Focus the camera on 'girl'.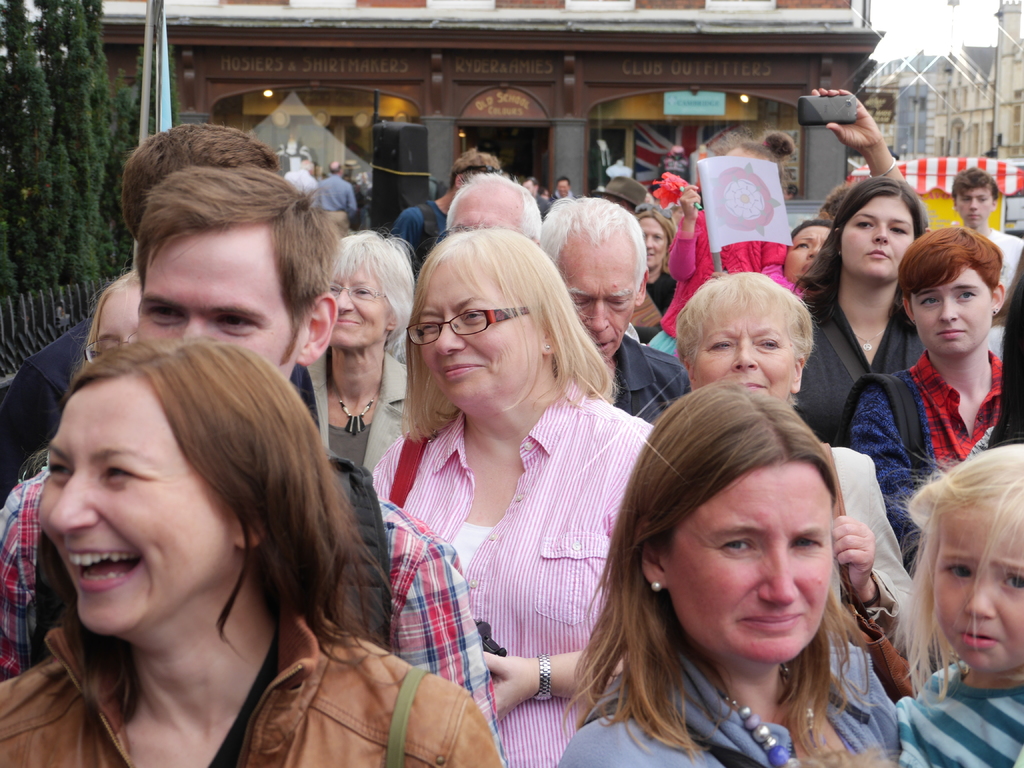
Focus region: l=895, t=431, r=1023, b=767.
